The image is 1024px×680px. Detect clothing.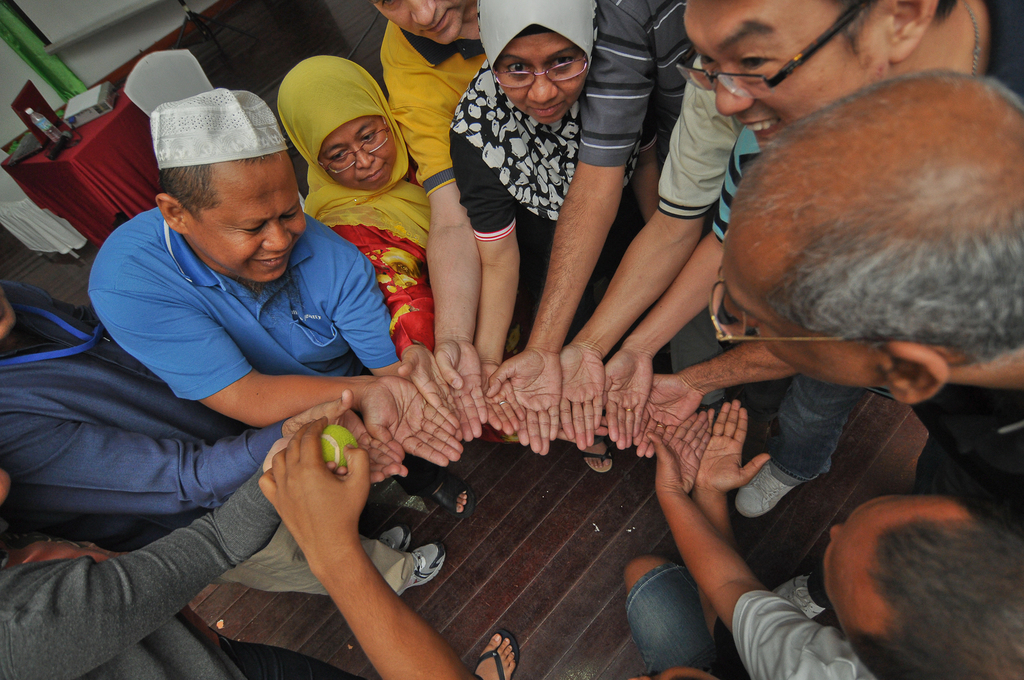
Detection: (left=0, top=283, right=409, bottom=601).
